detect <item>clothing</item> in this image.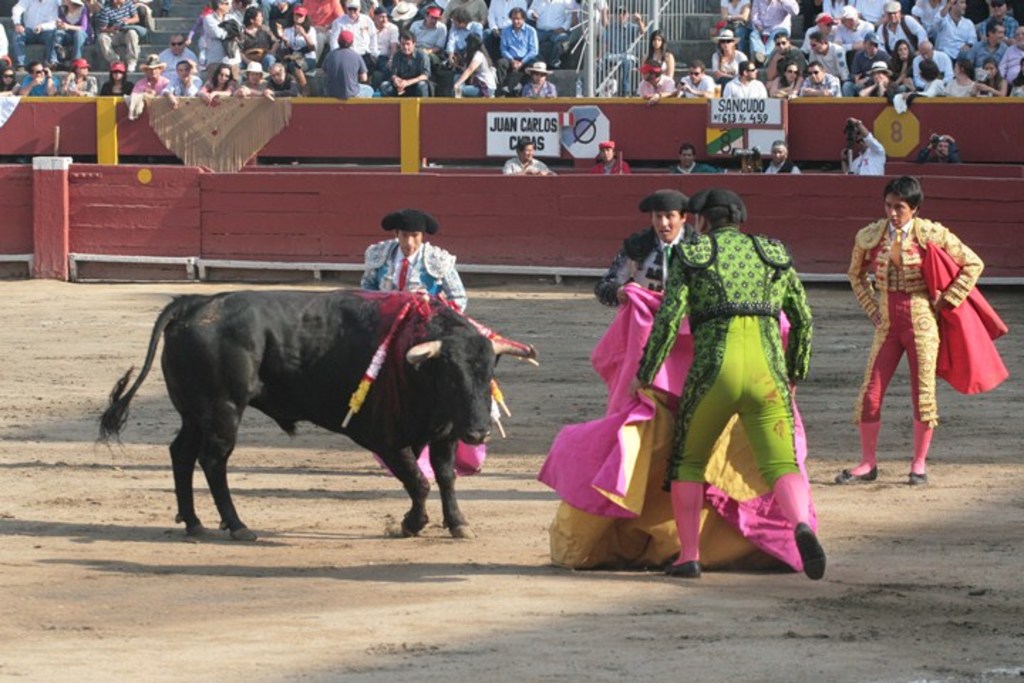
Detection: (left=846, top=211, right=1010, bottom=477).
